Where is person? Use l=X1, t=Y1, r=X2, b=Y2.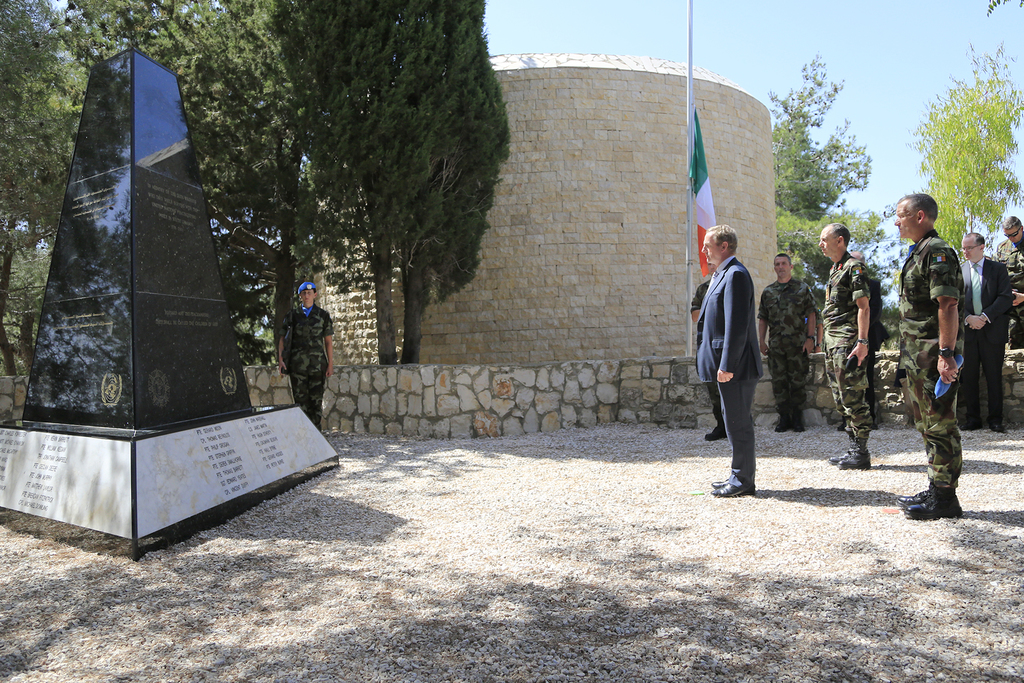
l=696, t=224, r=765, b=497.
